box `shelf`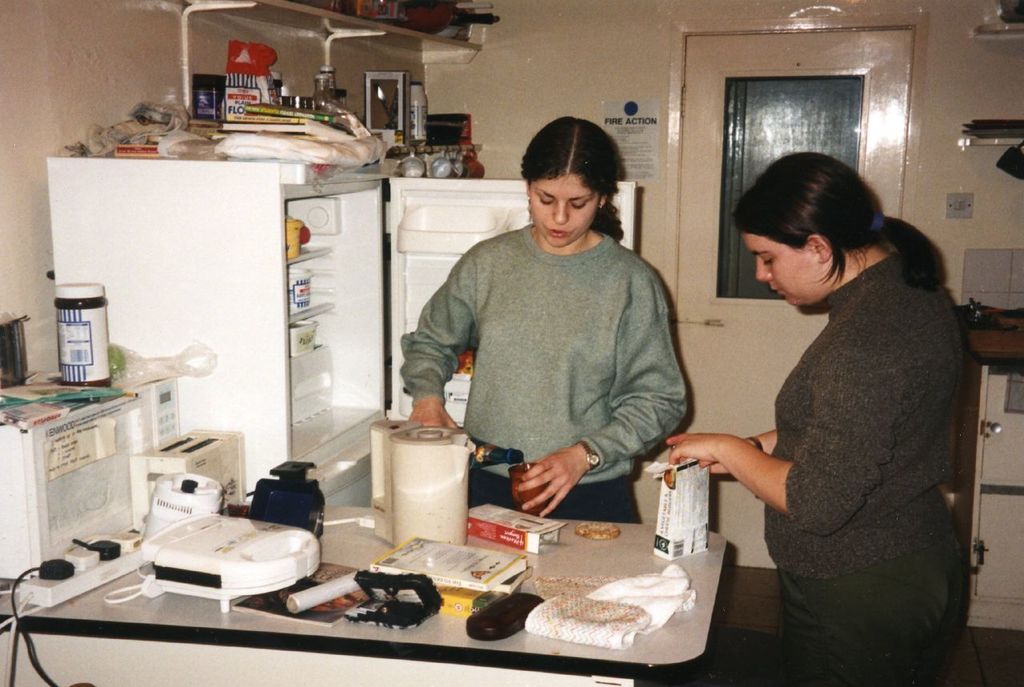
968,126,1023,154
